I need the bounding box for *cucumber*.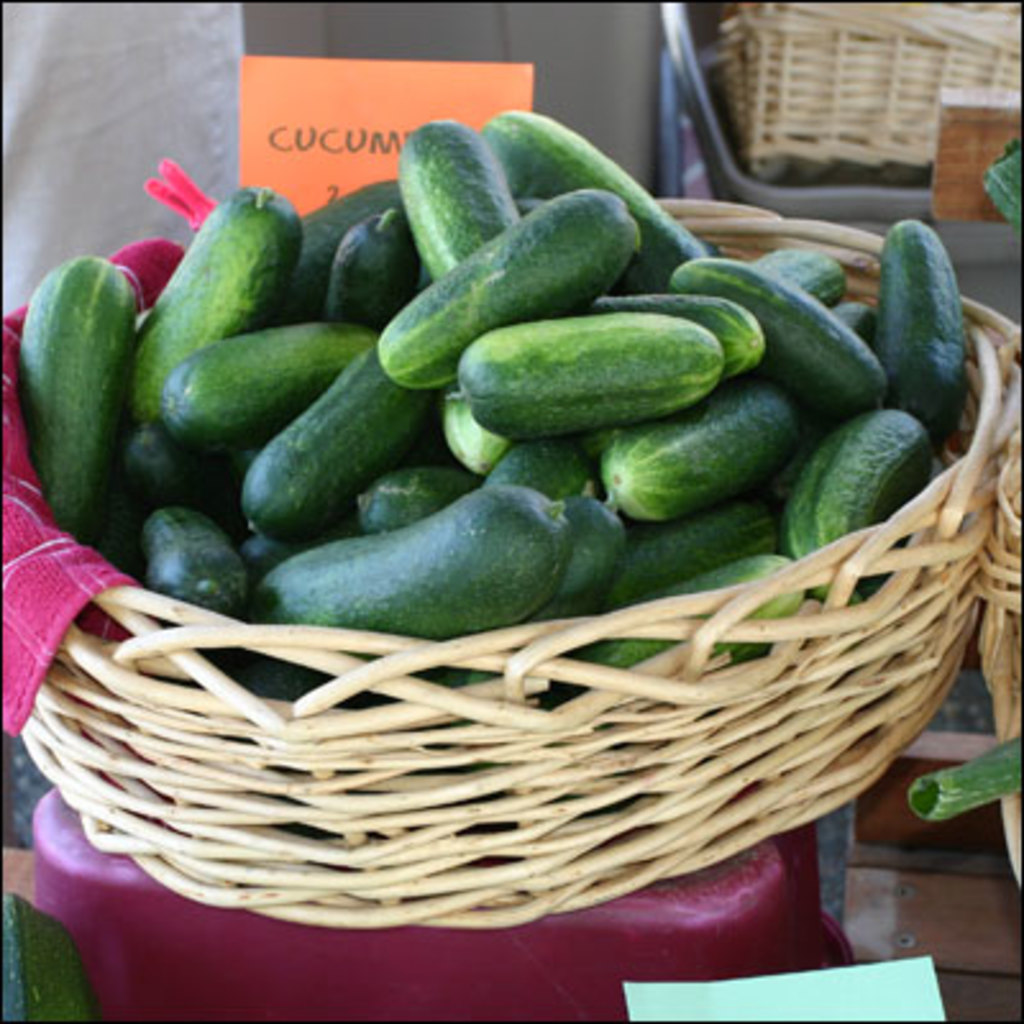
Here it is: (241,328,430,530).
